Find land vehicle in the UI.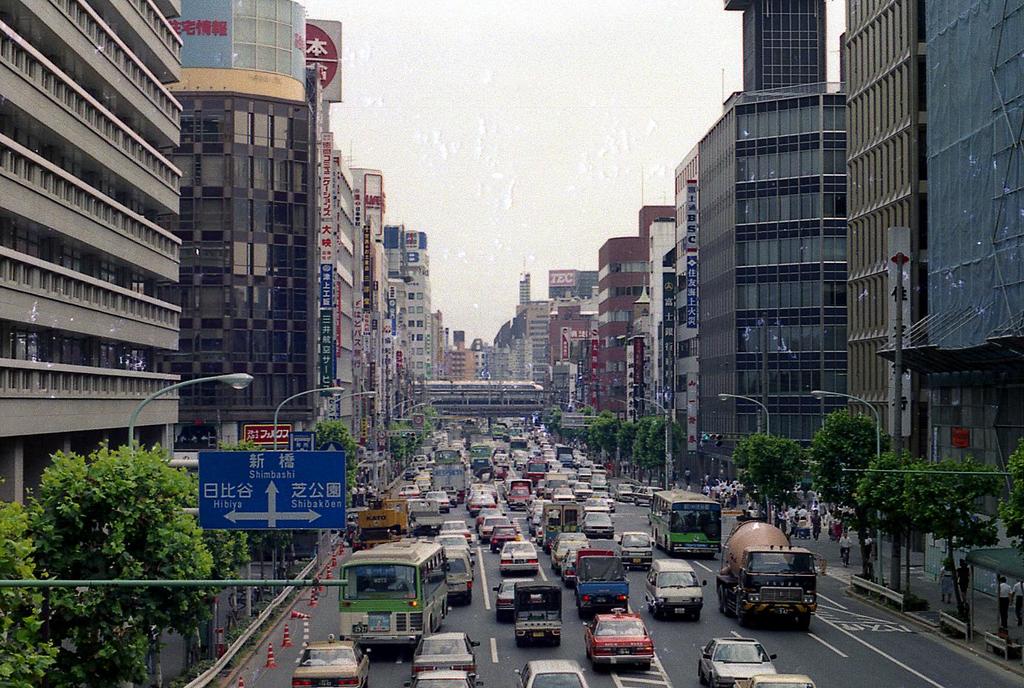
UI element at bbox(581, 606, 657, 673).
